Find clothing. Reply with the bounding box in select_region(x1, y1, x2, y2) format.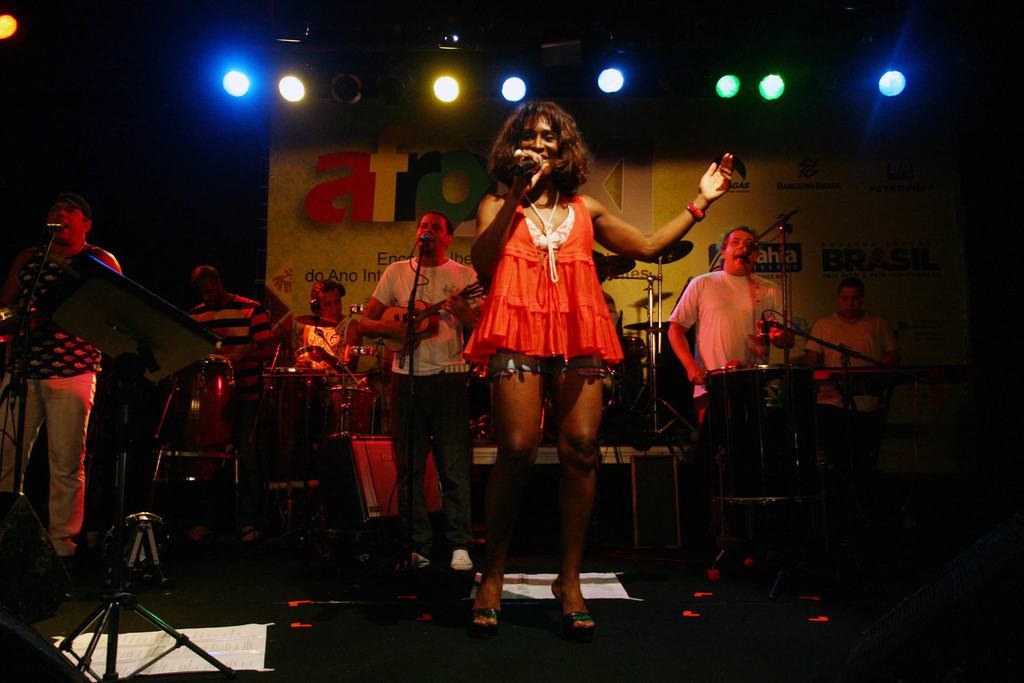
select_region(467, 185, 623, 372).
